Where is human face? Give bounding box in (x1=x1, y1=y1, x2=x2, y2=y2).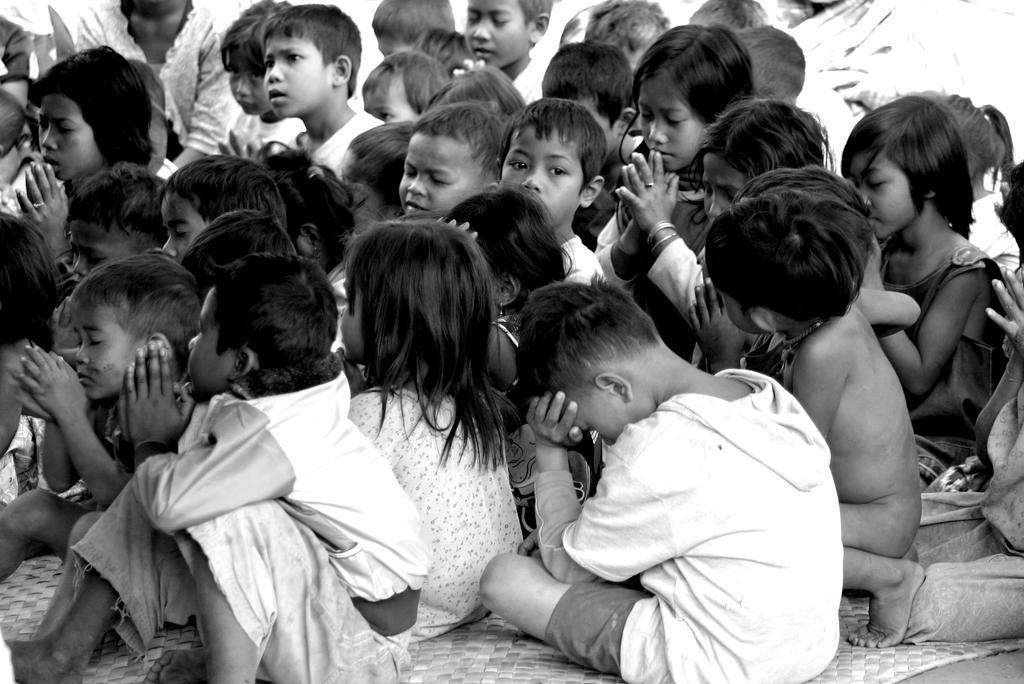
(x1=493, y1=123, x2=584, y2=231).
